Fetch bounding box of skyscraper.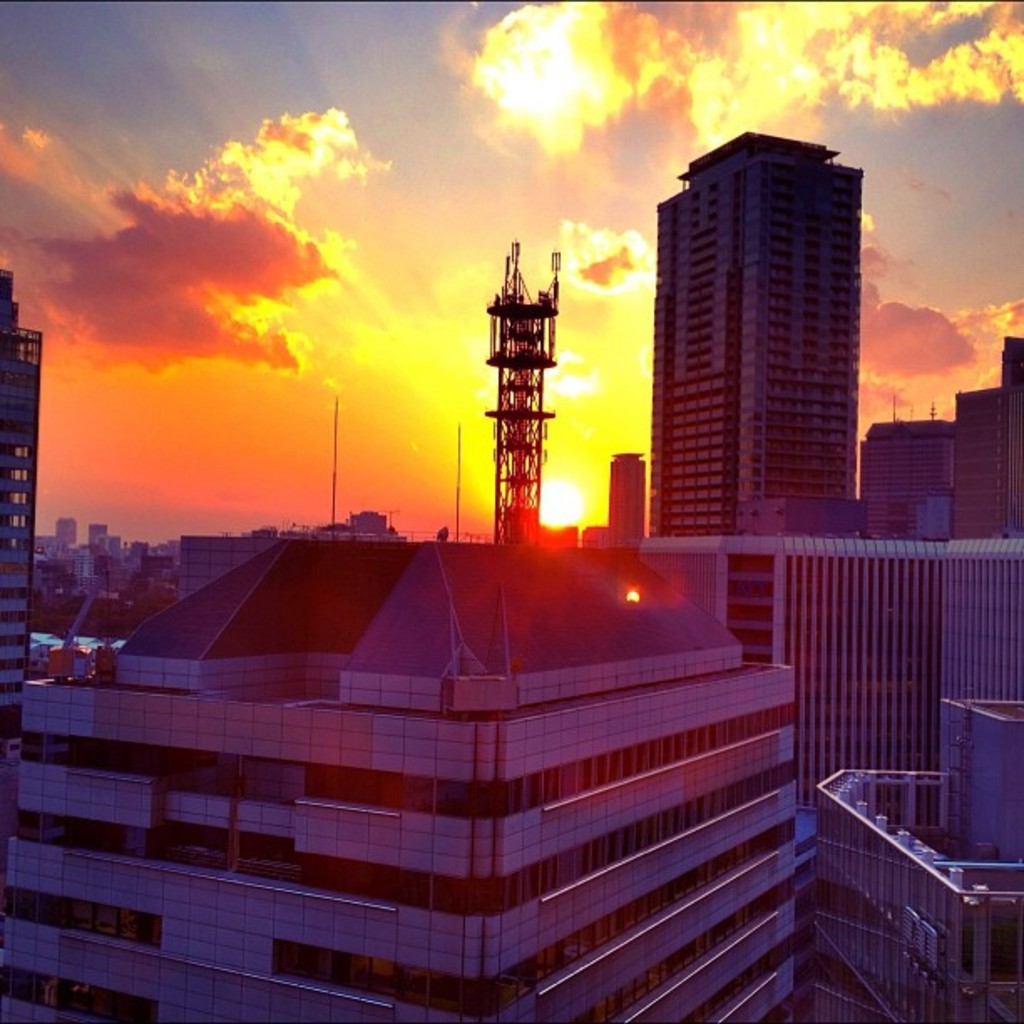
Bbox: x1=648, y1=124, x2=862, y2=542.
